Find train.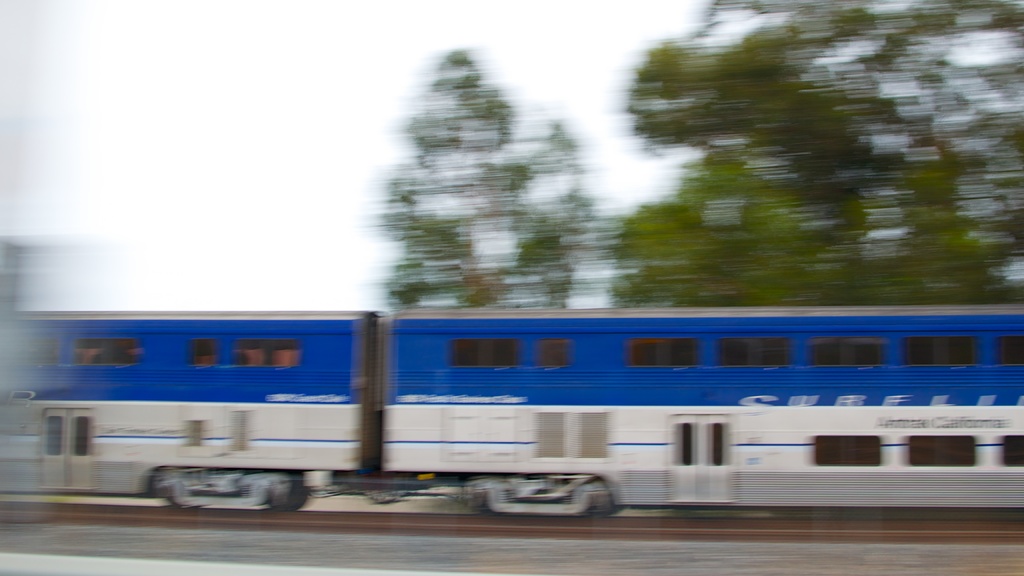
<box>0,307,1023,533</box>.
